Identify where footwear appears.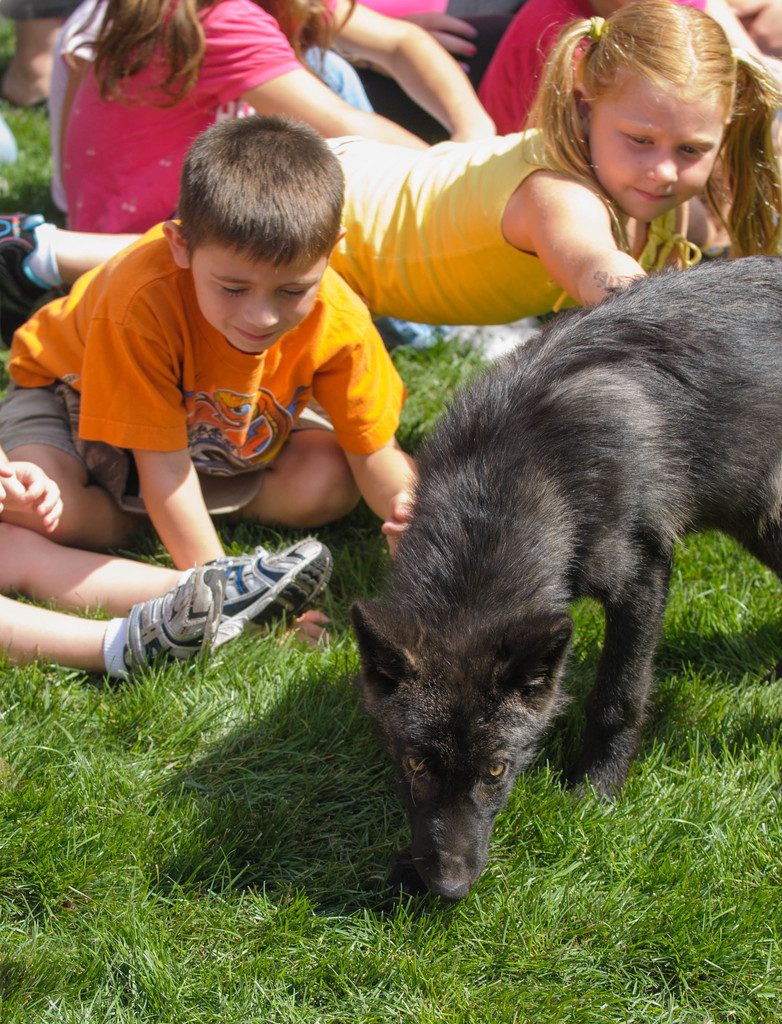
Appears at x1=122 y1=550 x2=215 y2=678.
